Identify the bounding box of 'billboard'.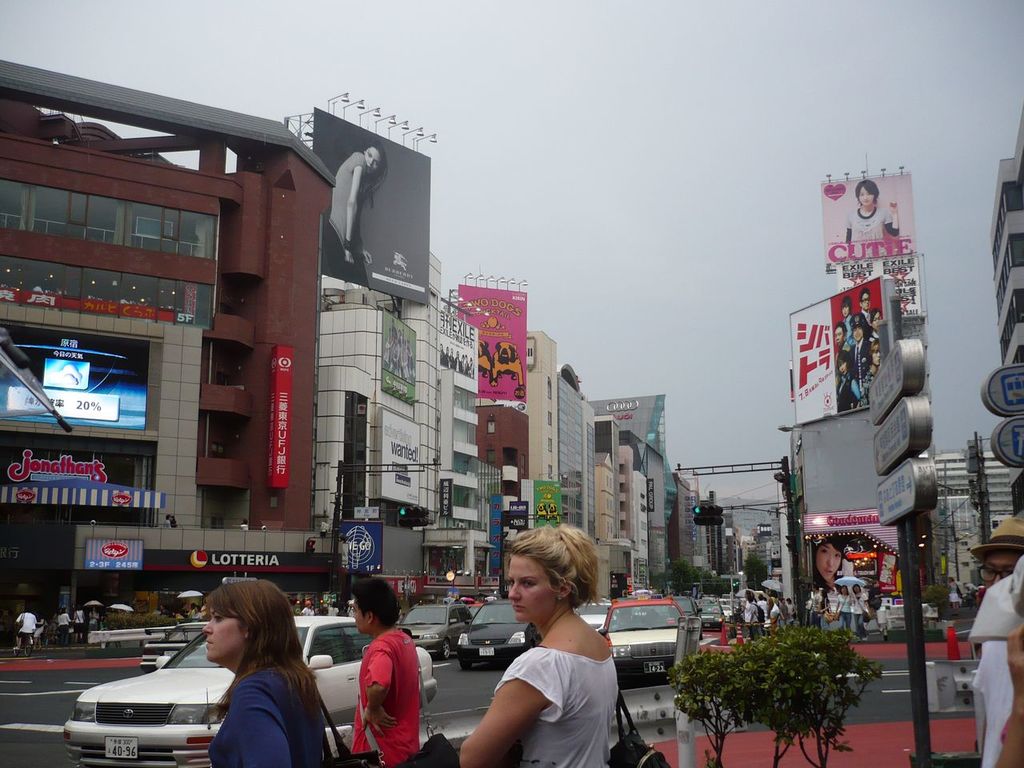
829, 262, 922, 318.
